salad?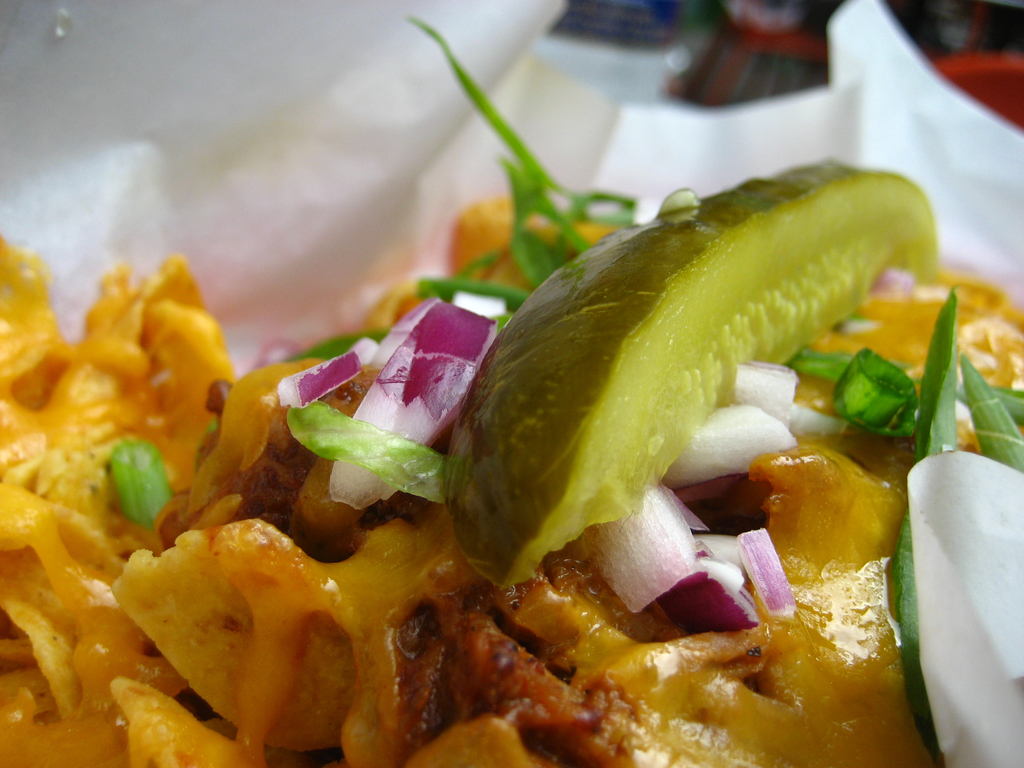
box(0, 5, 1023, 767)
